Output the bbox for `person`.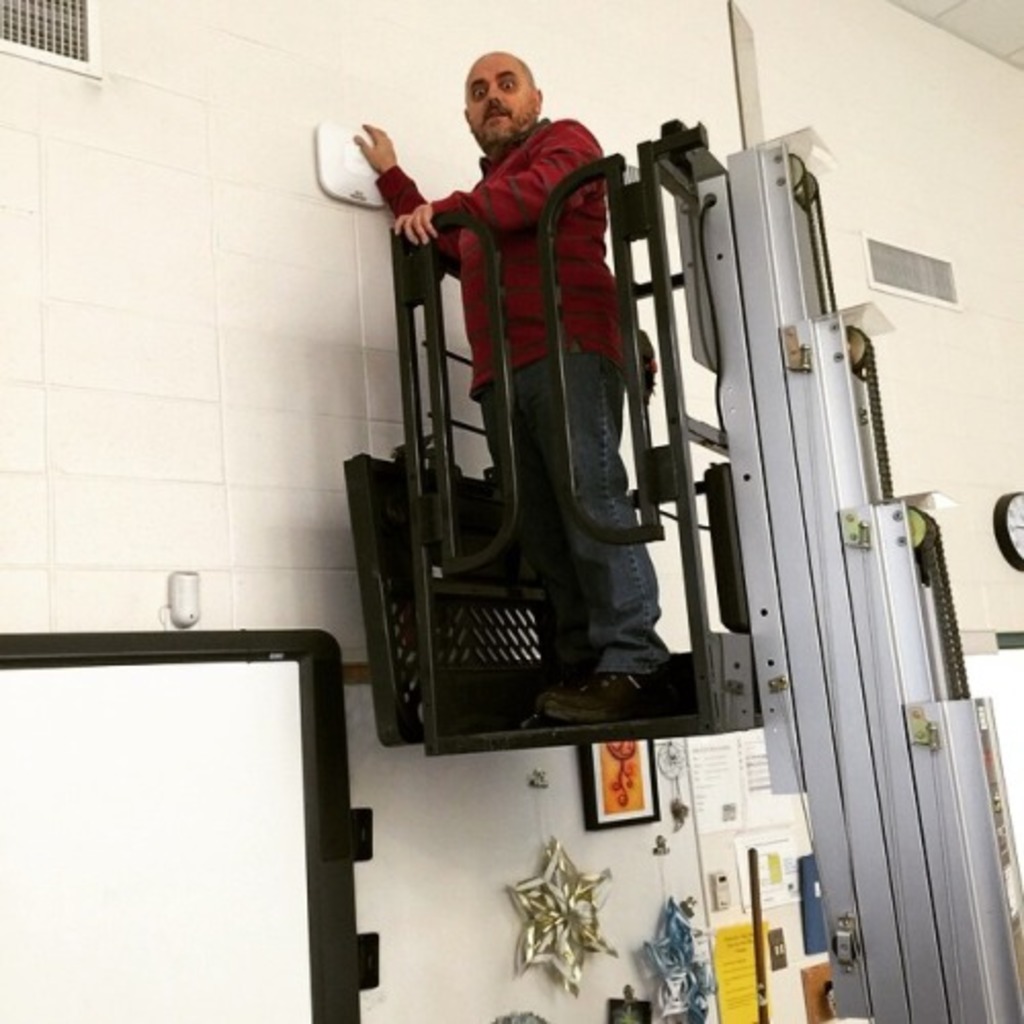
<region>373, 49, 676, 707</region>.
